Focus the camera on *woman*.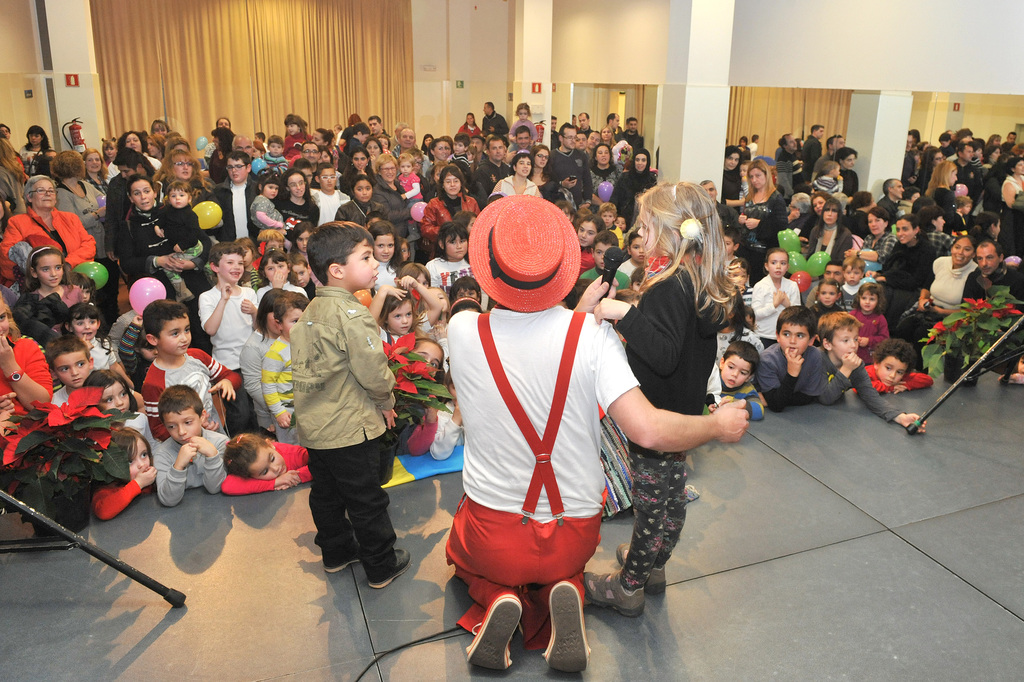
Focus region: left=736, top=132, right=752, bottom=160.
